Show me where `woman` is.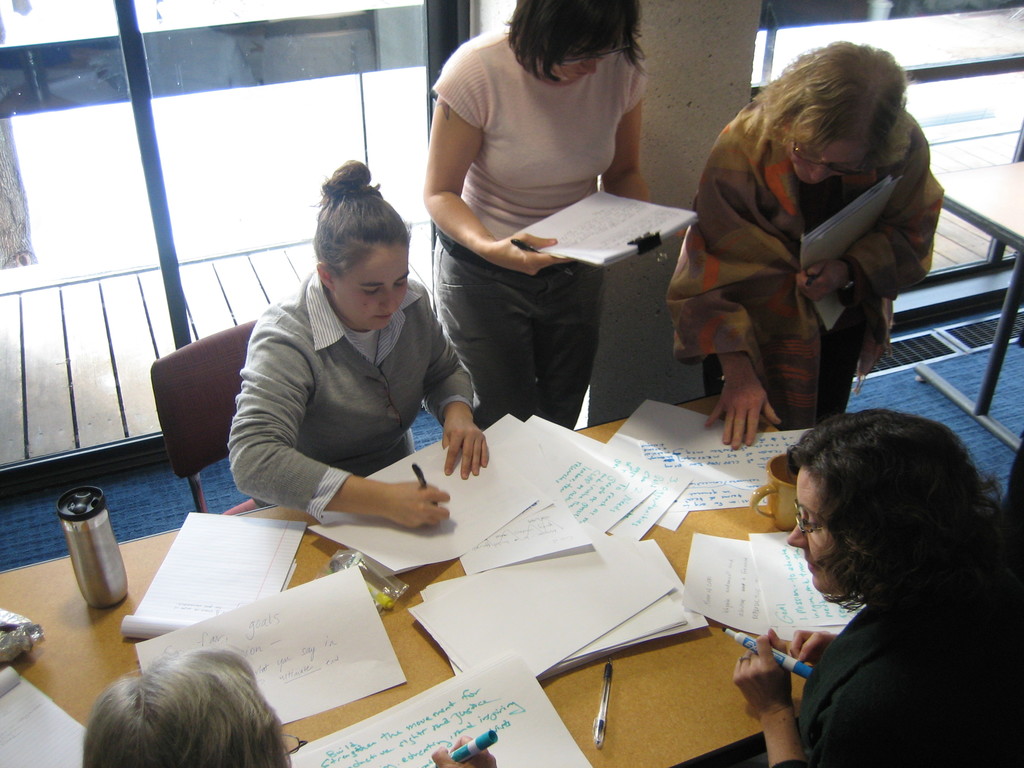
`woman` is at l=222, t=161, r=493, b=532.
